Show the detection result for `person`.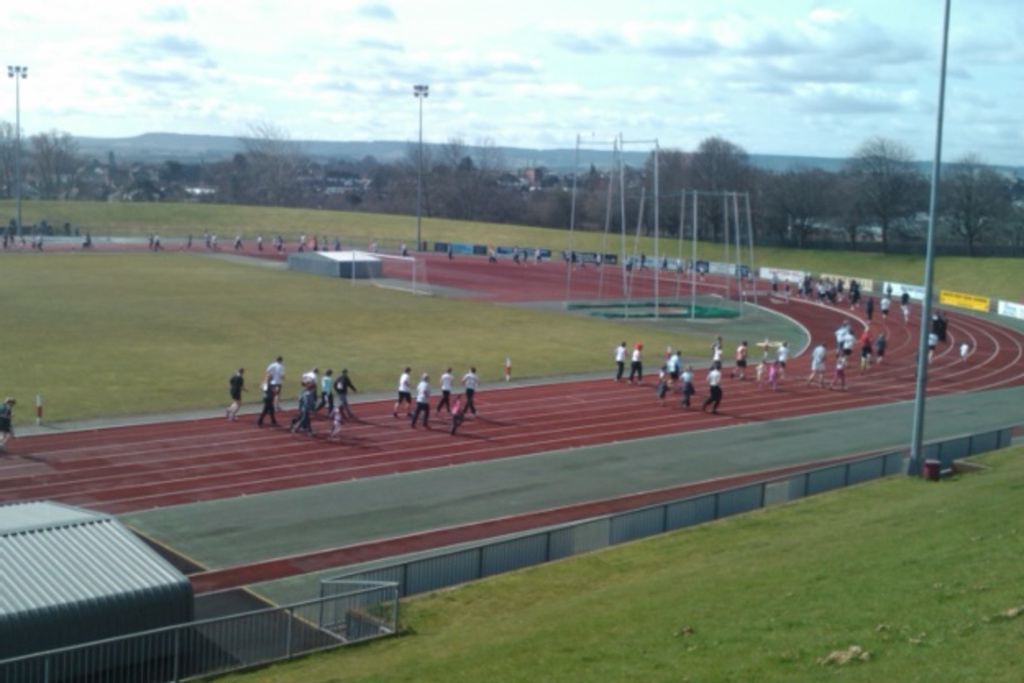
x1=395 y1=369 x2=414 y2=415.
